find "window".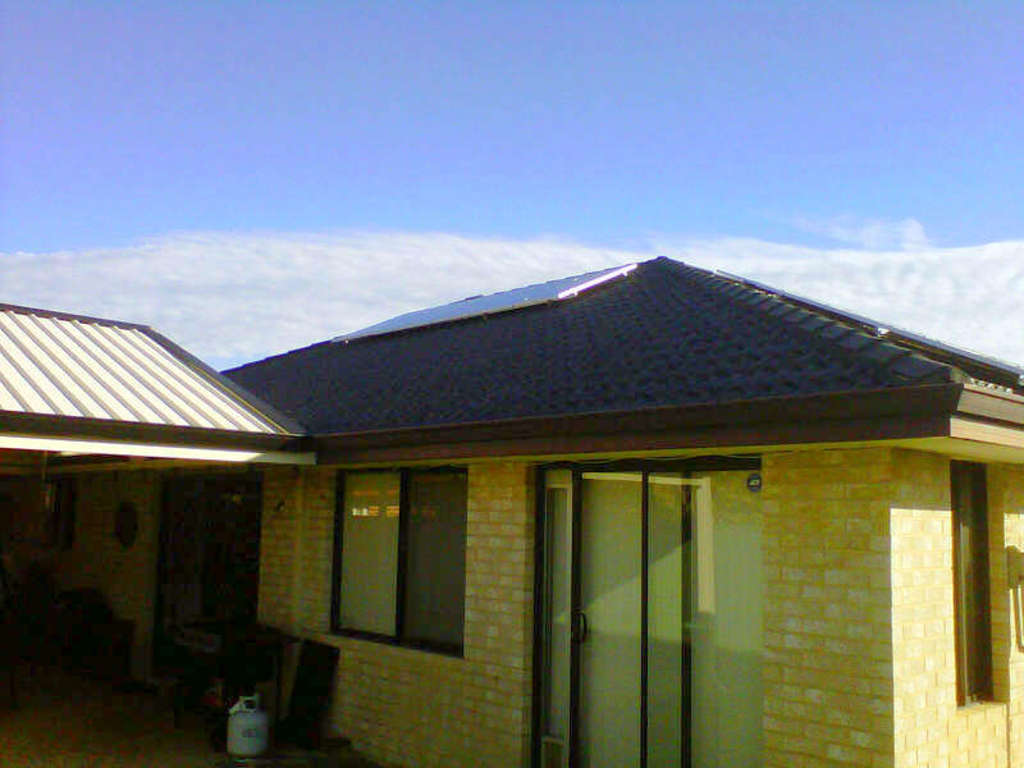
951,460,1016,714.
